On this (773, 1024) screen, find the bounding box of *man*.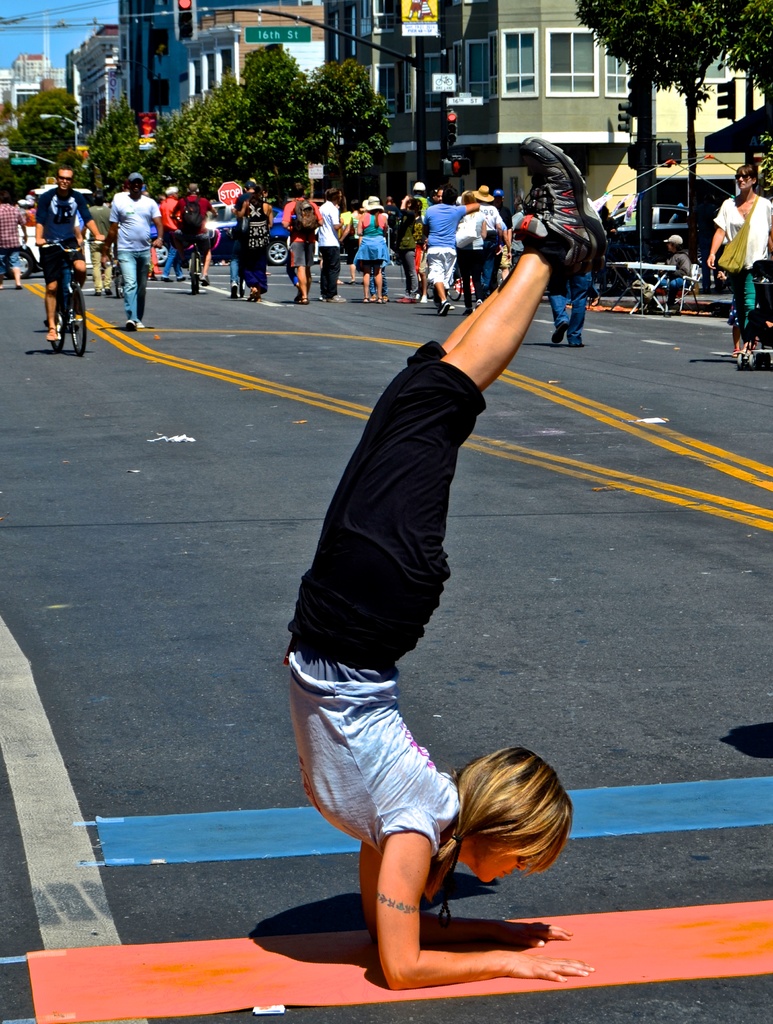
Bounding box: [282, 178, 321, 302].
